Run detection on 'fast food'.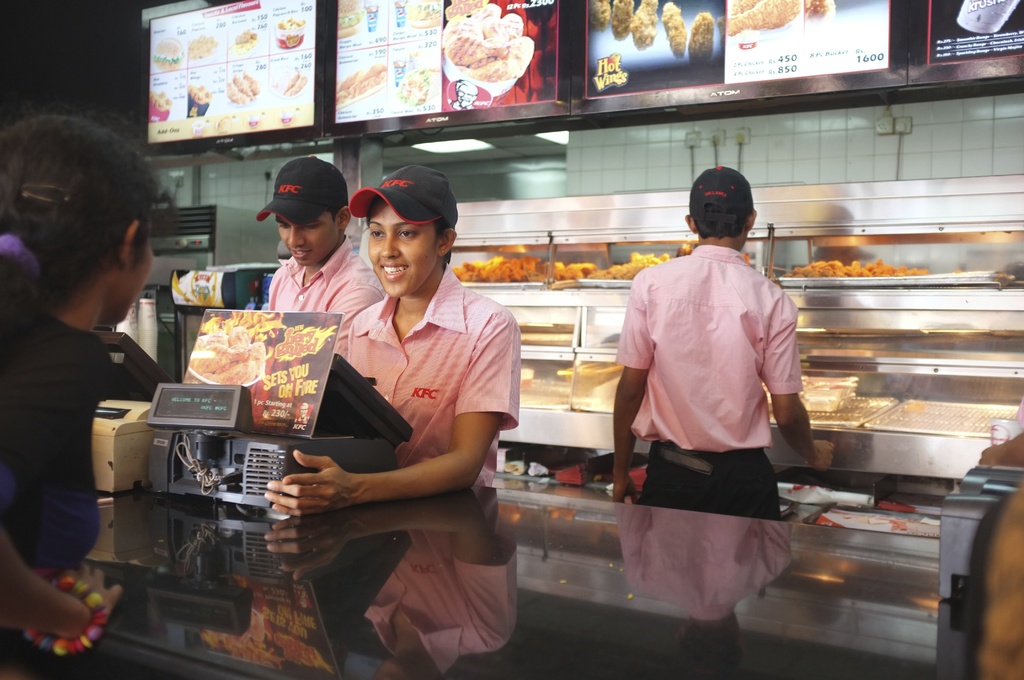
Result: 192 33 209 61.
